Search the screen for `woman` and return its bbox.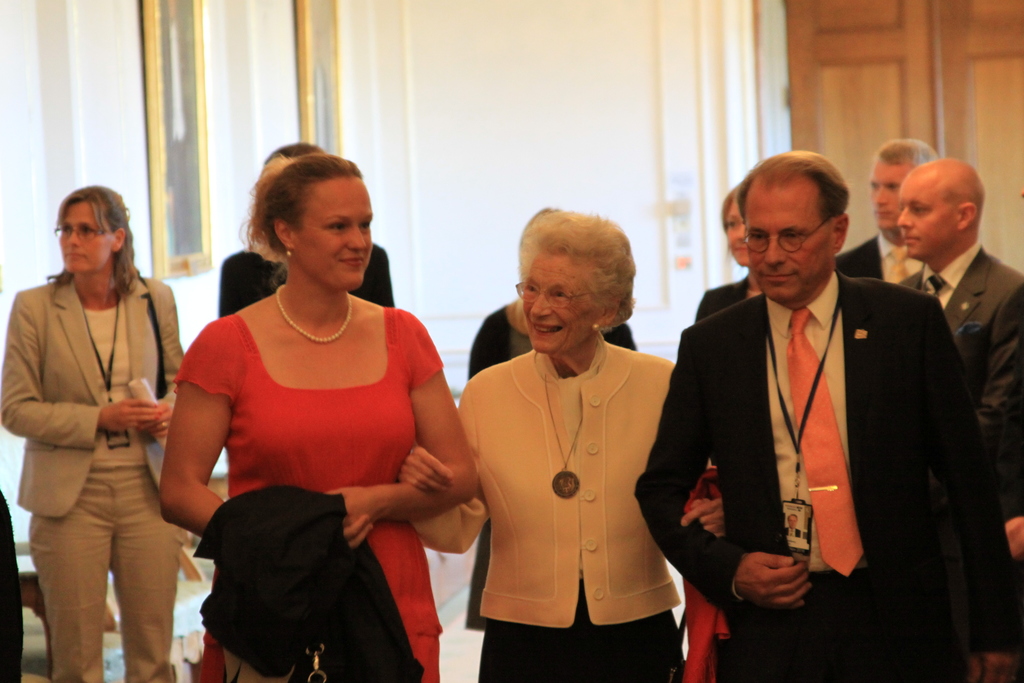
Found: [0,183,184,682].
